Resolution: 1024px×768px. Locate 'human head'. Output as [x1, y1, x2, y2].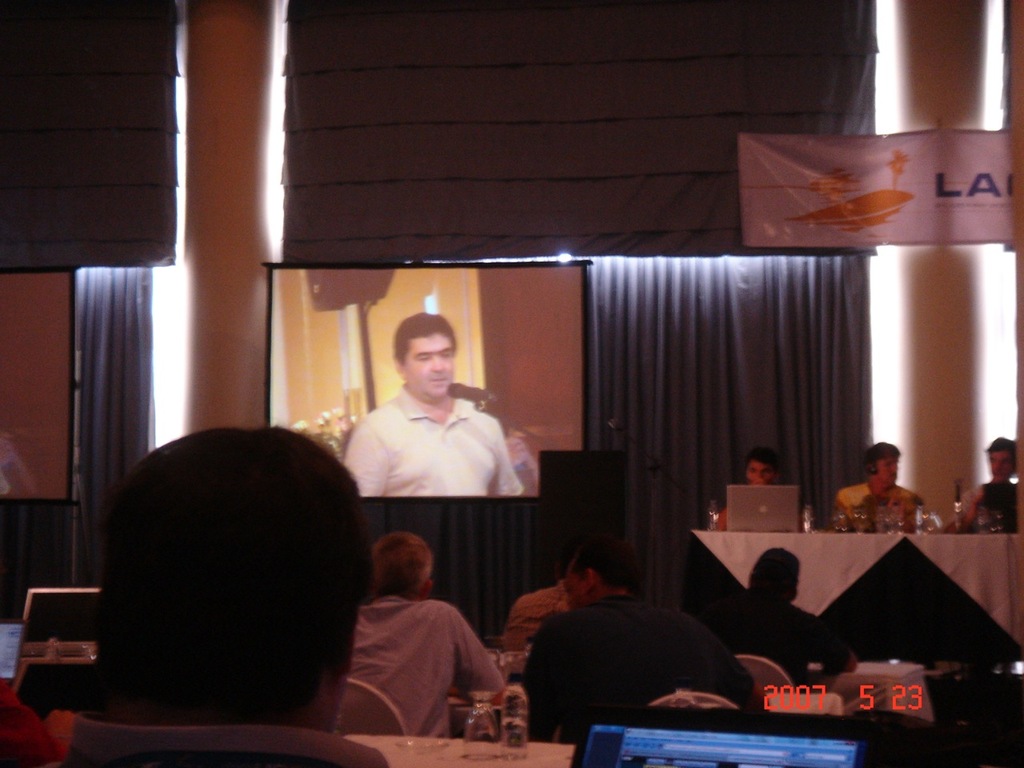
[864, 444, 902, 490].
